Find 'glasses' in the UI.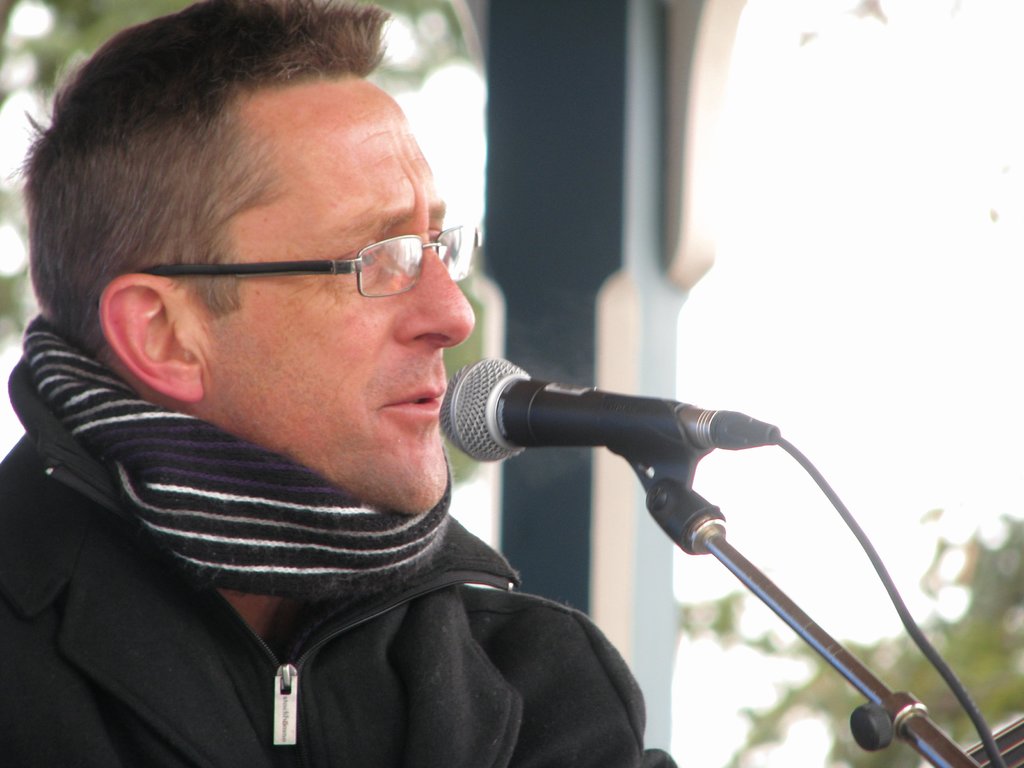
UI element at <box>79,223,486,335</box>.
